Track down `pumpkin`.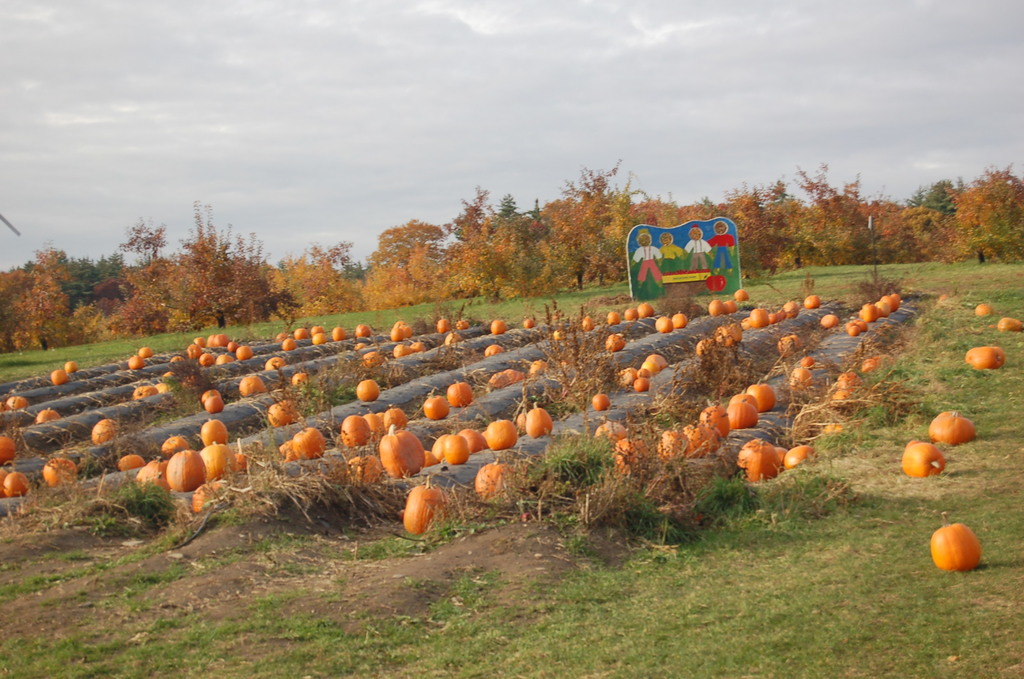
Tracked to x1=273 y1=331 x2=289 y2=346.
